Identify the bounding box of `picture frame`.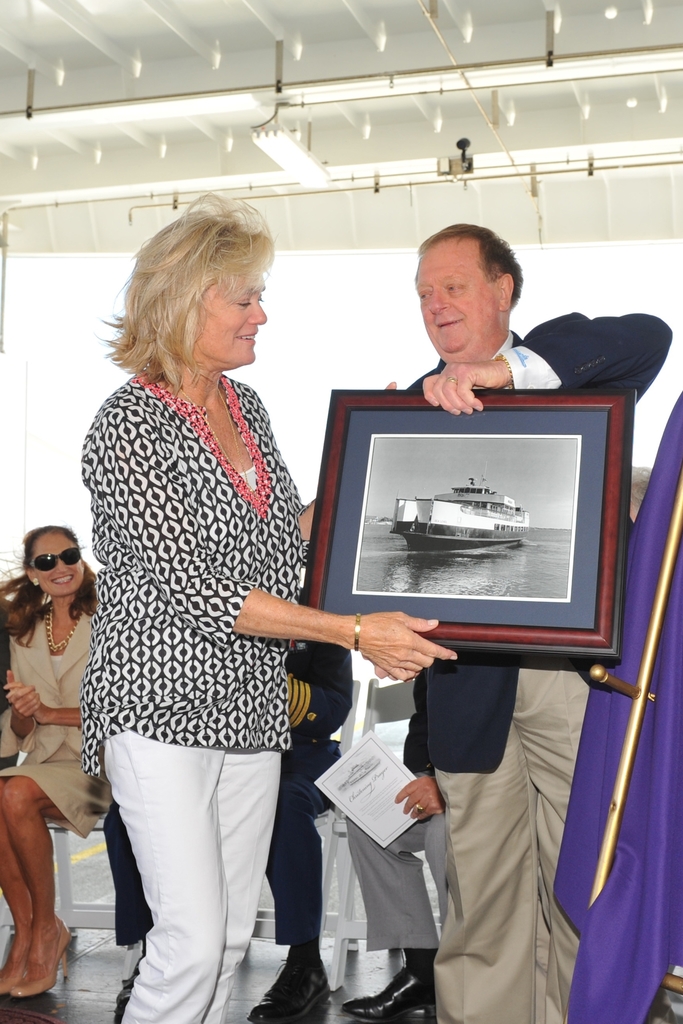
<bbox>290, 379, 661, 694</bbox>.
